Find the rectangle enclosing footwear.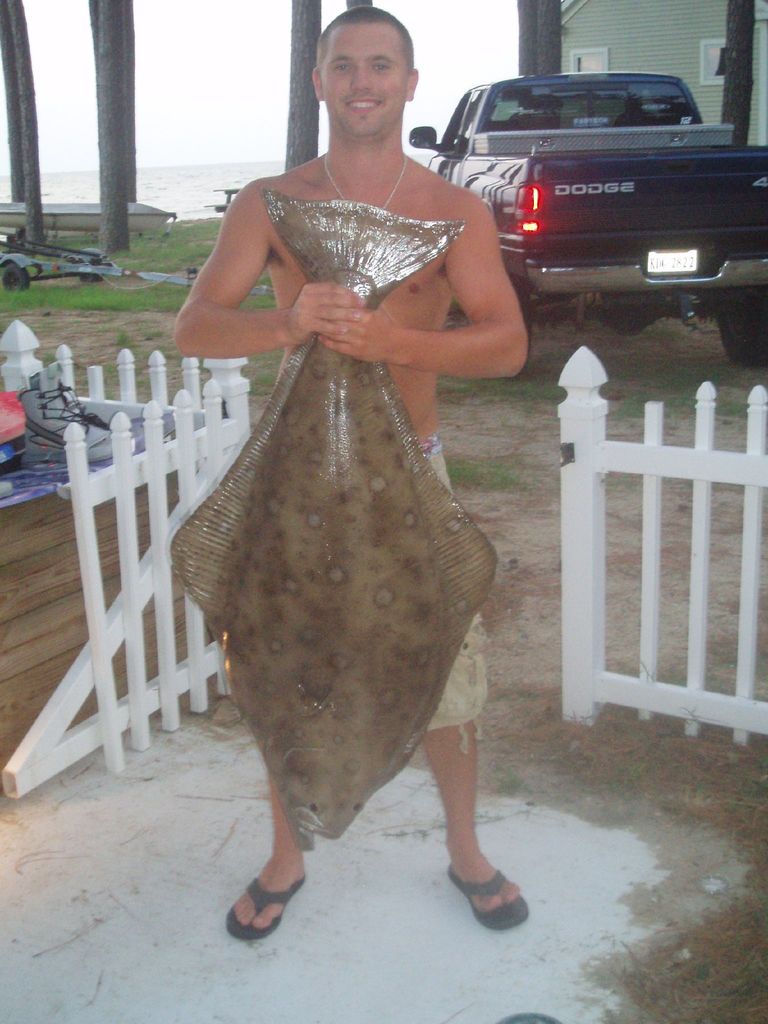
<bbox>458, 860, 533, 932</bbox>.
